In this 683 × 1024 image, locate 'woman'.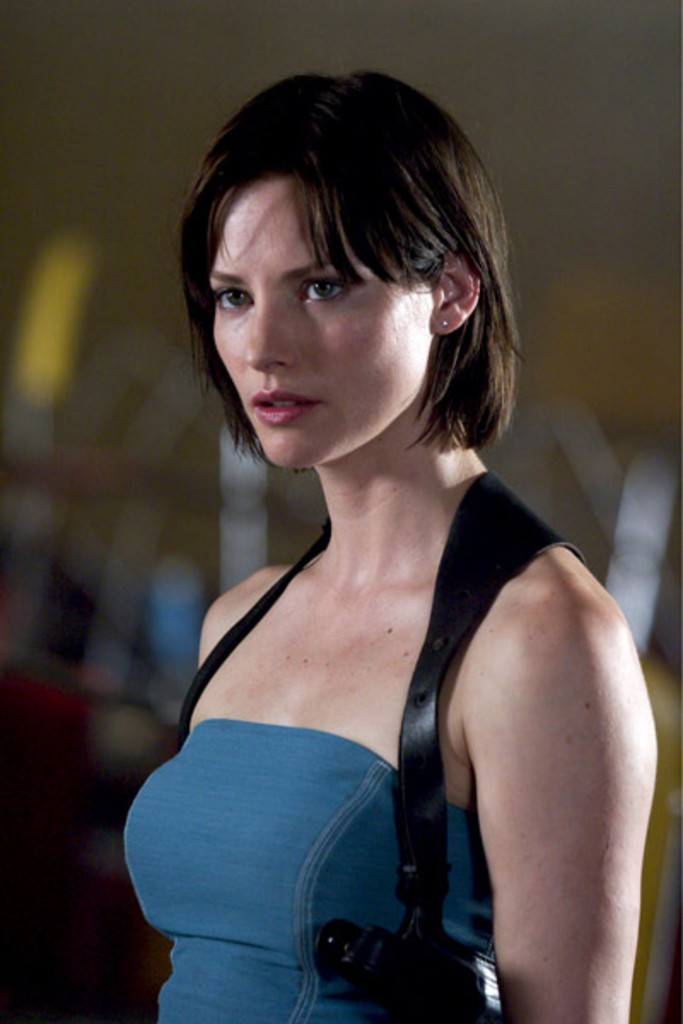
Bounding box: bbox=(96, 72, 652, 997).
